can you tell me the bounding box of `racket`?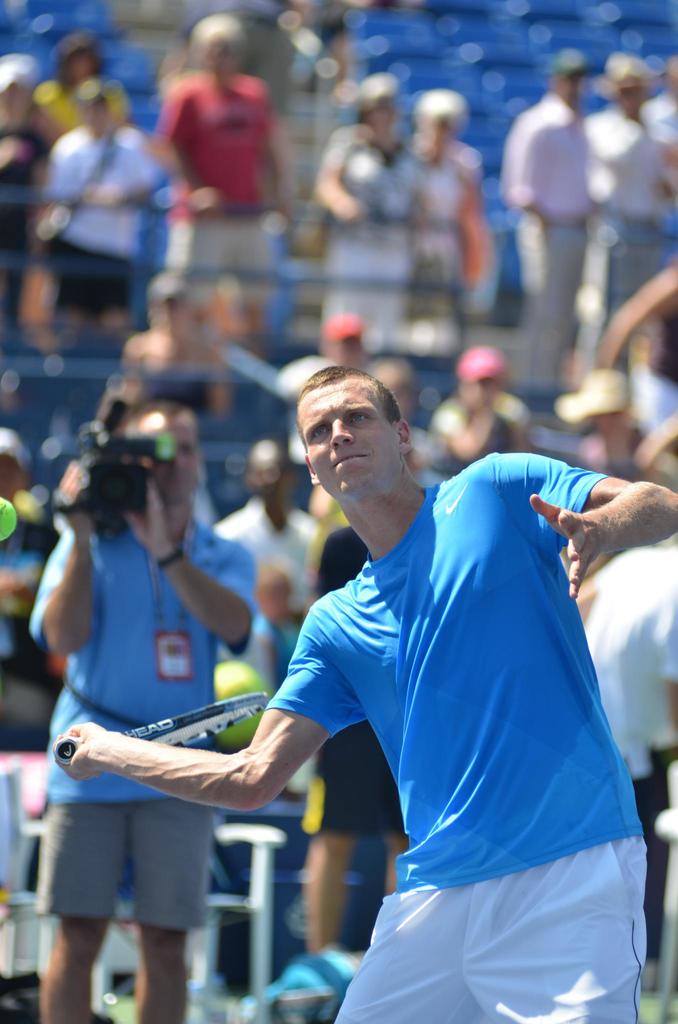
(x1=45, y1=683, x2=272, y2=772).
